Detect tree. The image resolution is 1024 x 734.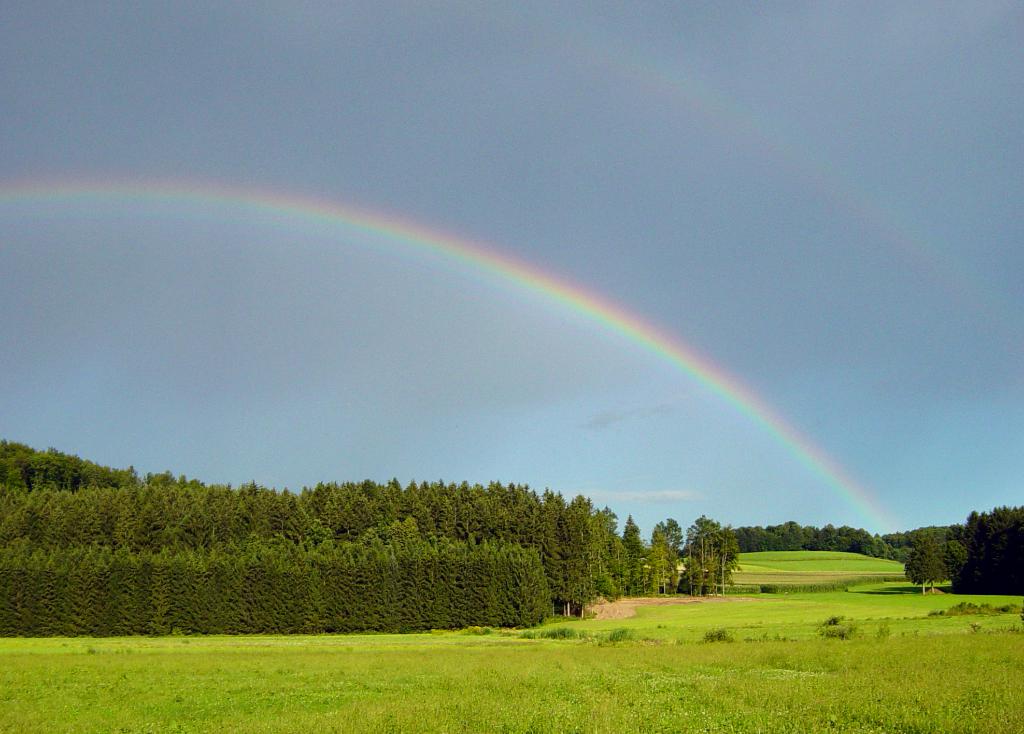
select_region(888, 502, 1023, 598).
